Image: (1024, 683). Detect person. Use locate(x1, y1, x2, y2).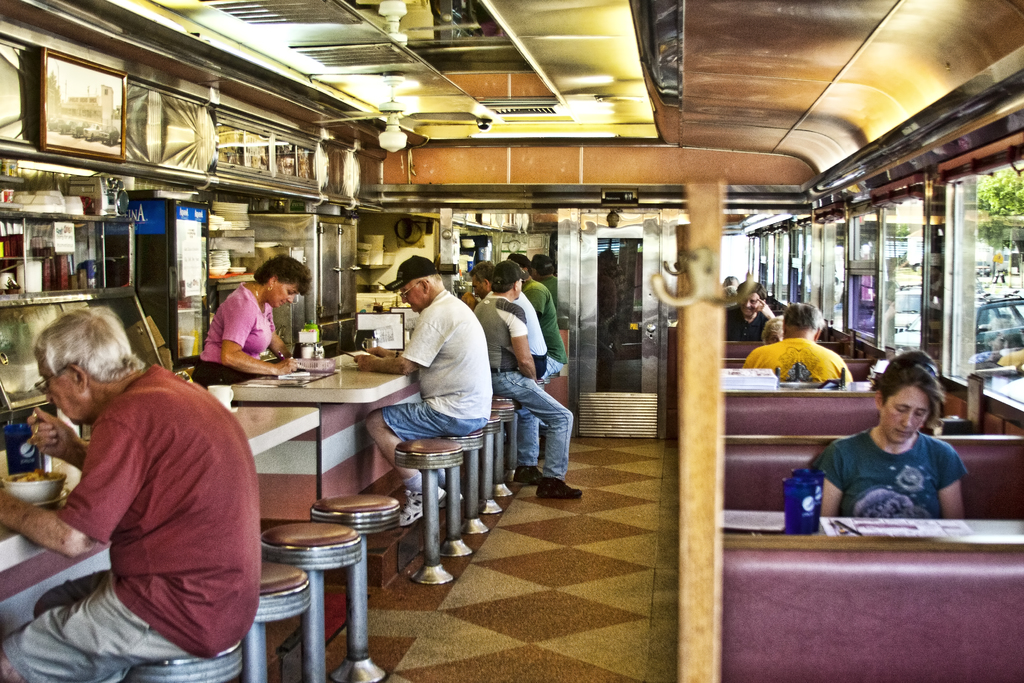
locate(527, 252, 570, 366).
